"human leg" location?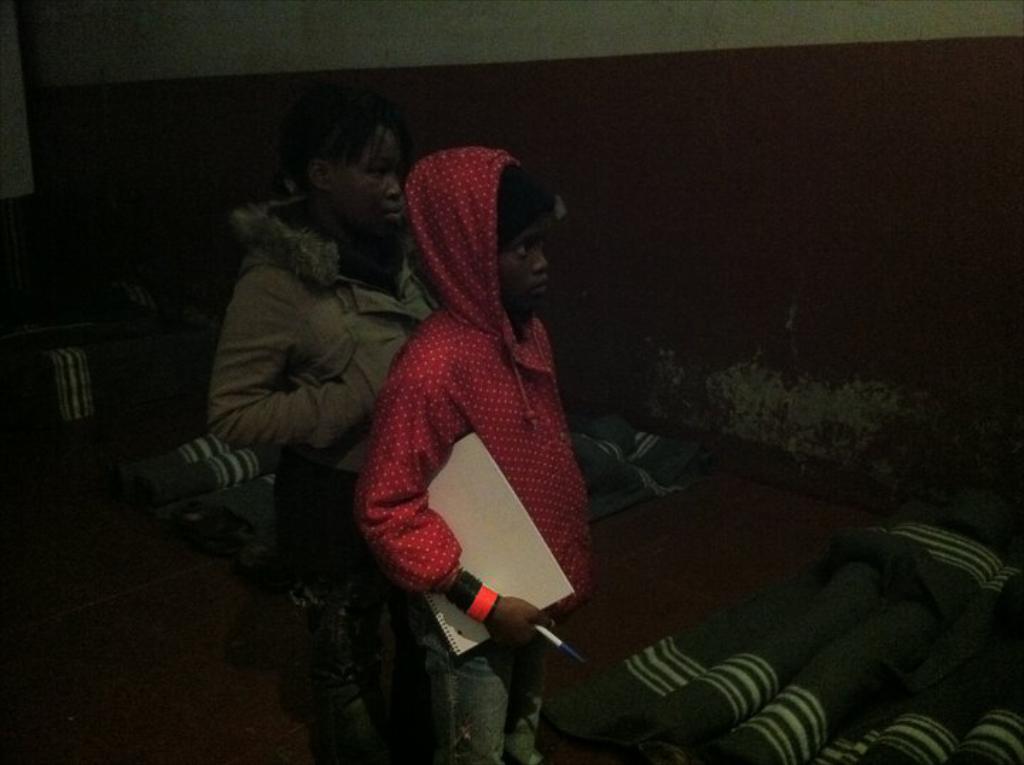
region(420, 613, 525, 761)
